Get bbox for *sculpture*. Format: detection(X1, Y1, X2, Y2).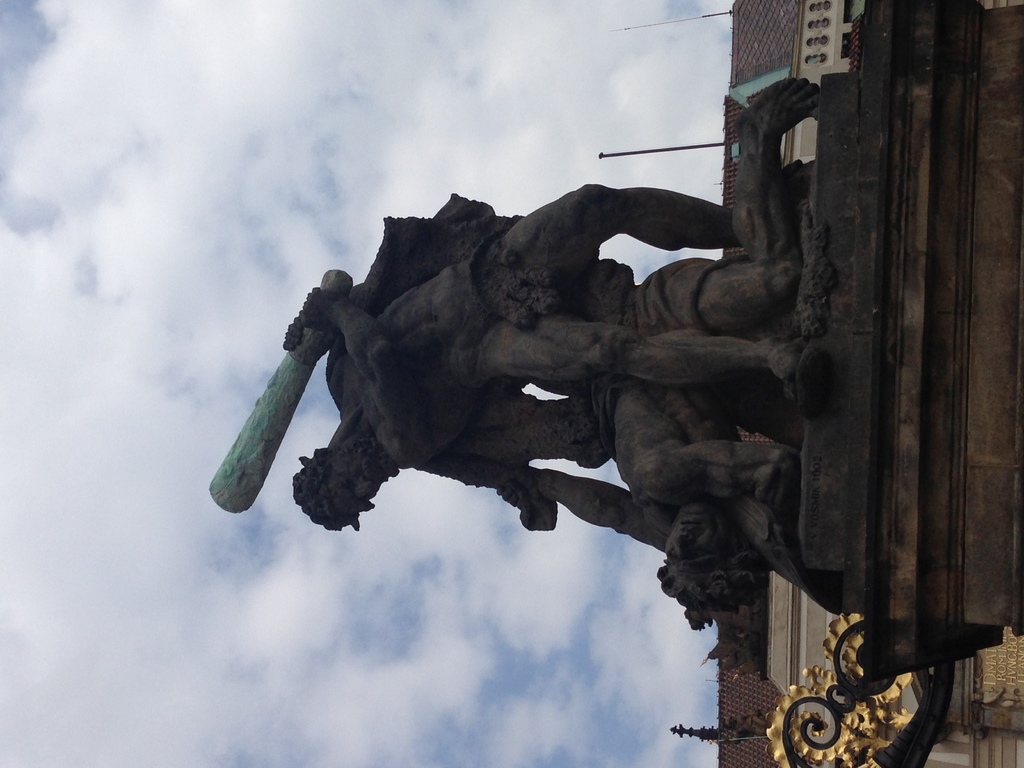
detection(203, 125, 927, 628).
